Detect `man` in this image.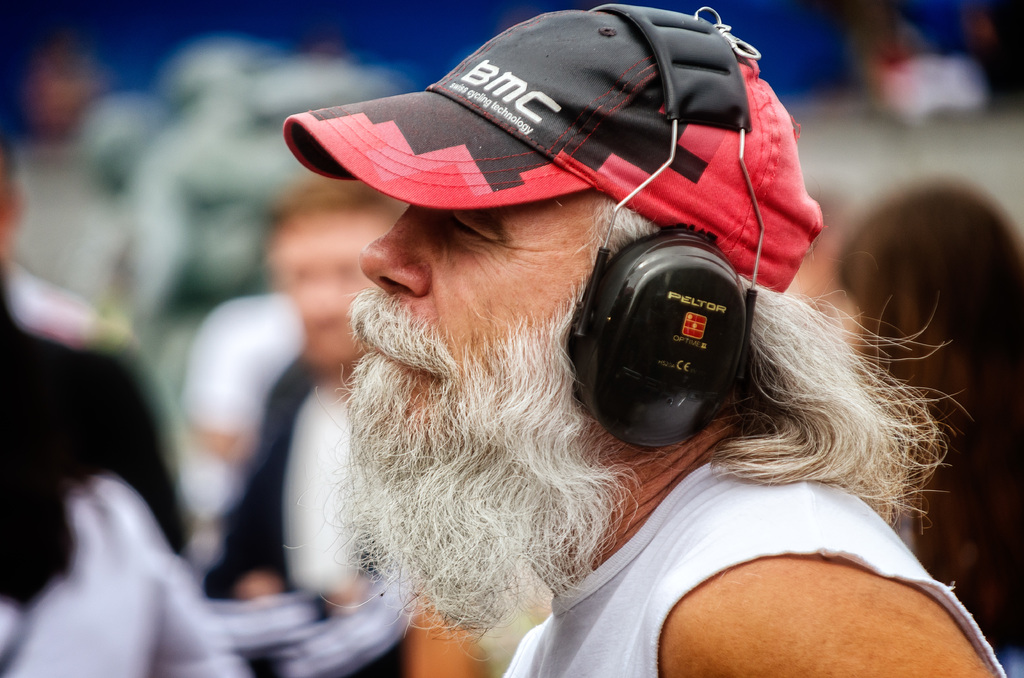
Detection: [225,191,456,622].
